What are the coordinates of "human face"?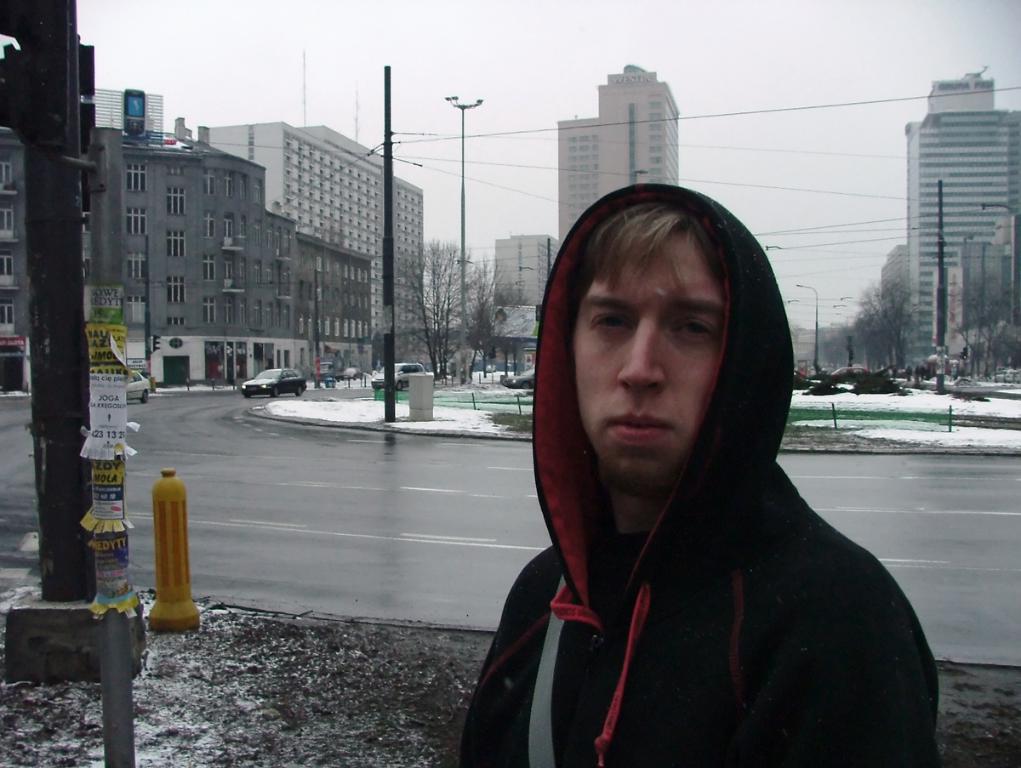
l=574, t=238, r=727, b=491.
